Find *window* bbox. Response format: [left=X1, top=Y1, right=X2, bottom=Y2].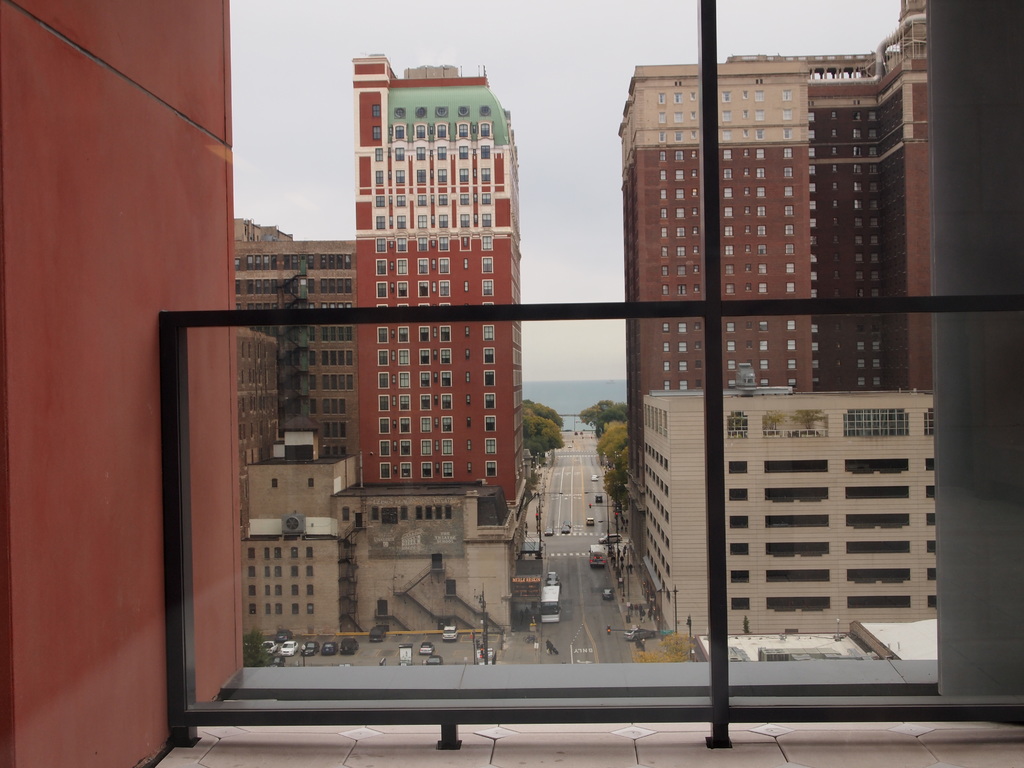
[left=790, top=378, right=796, bottom=385].
